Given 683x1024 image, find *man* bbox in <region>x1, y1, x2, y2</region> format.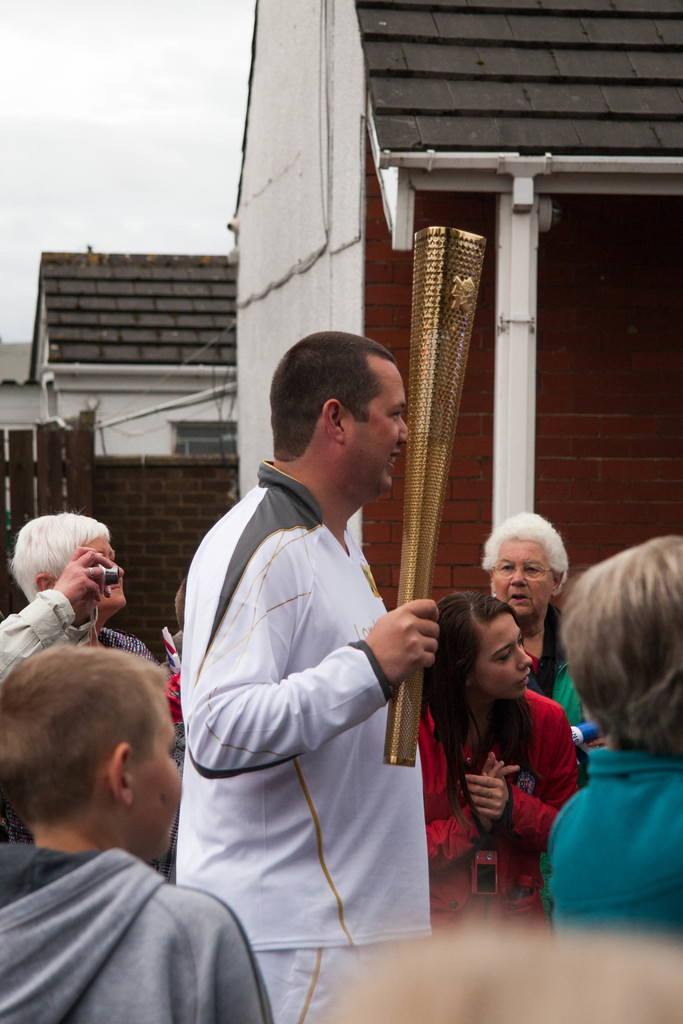
<region>0, 639, 276, 1023</region>.
